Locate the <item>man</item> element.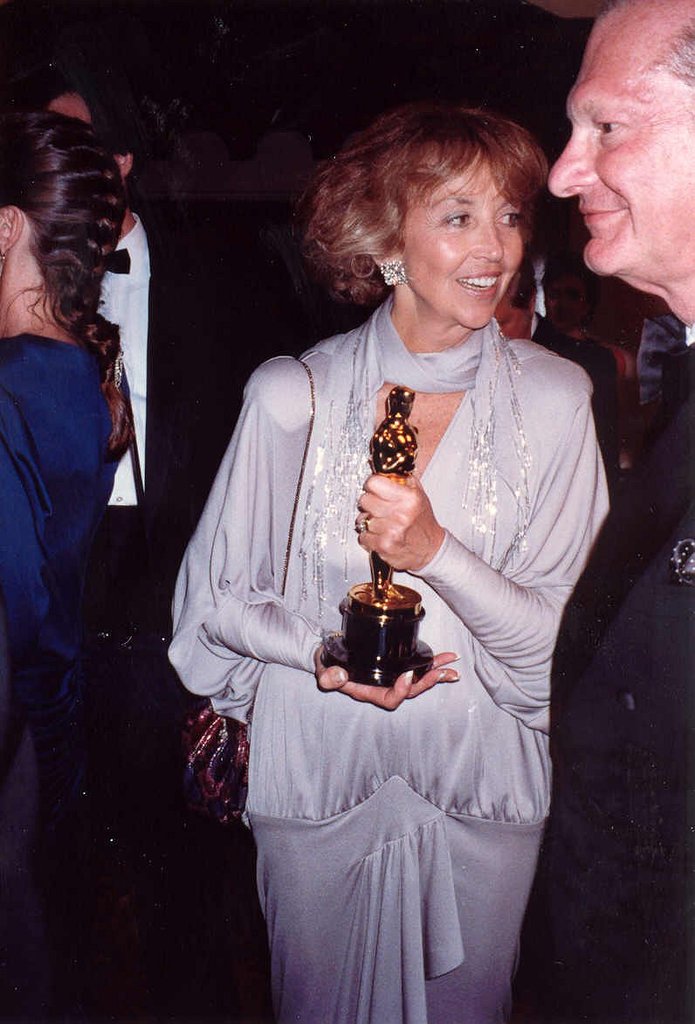
Element bbox: (511, 0, 694, 1023).
